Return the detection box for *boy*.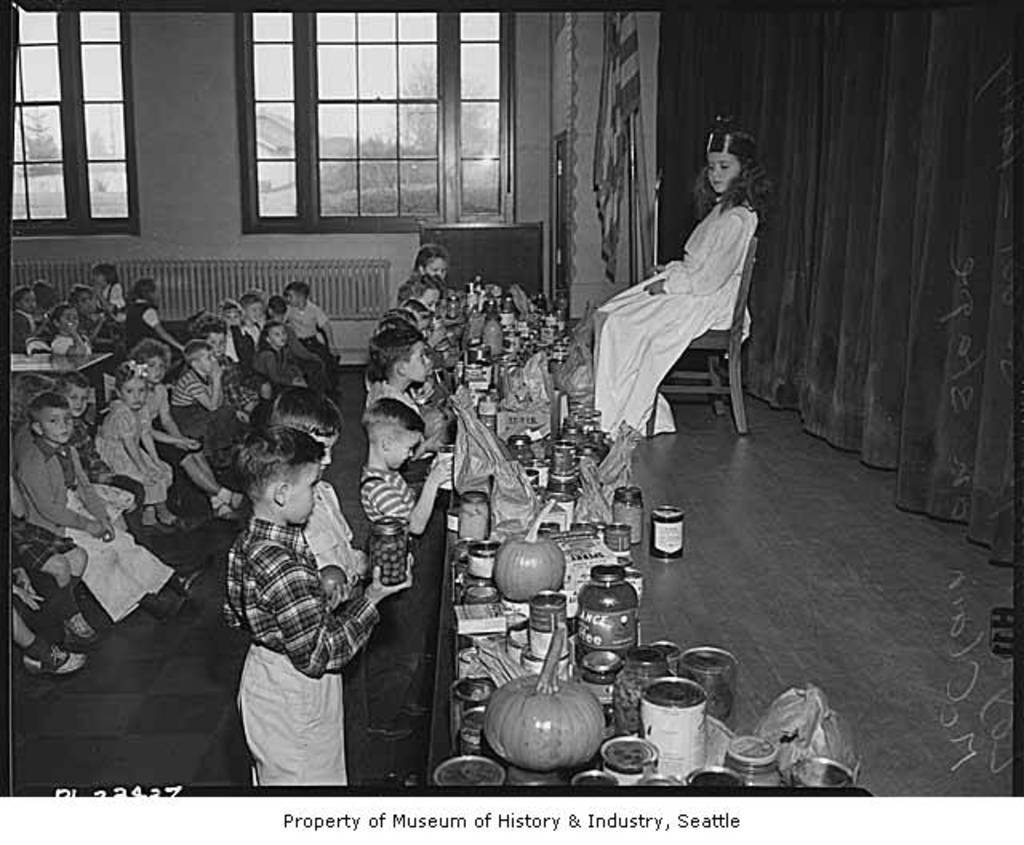
pyautogui.locateOnScreen(11, 392, 208, 623).
